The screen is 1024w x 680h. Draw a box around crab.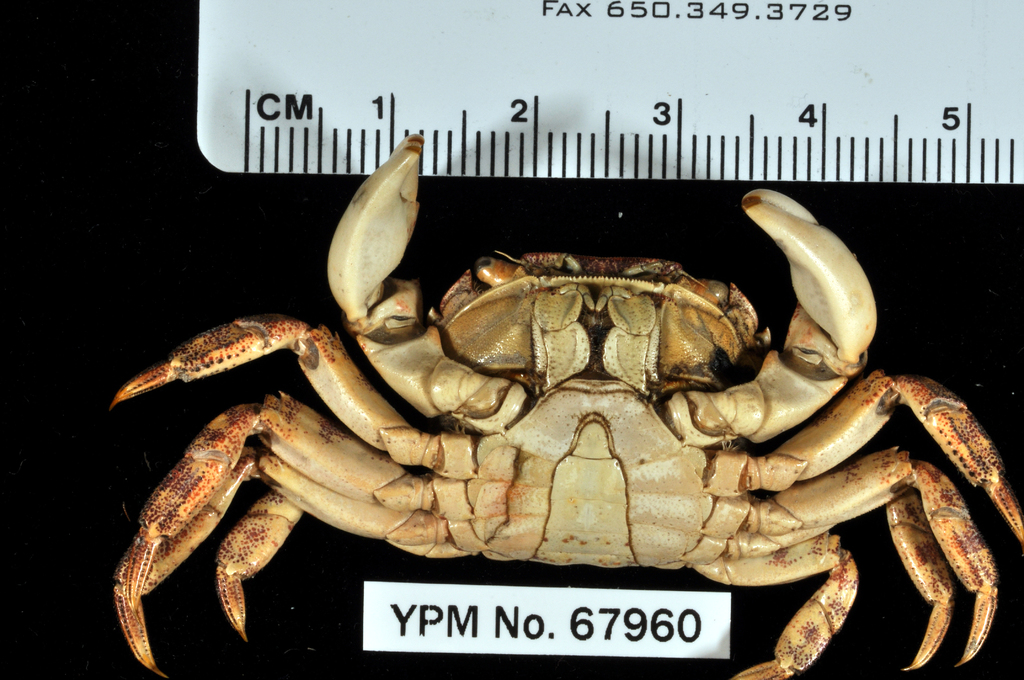
111 131 1023 679.
